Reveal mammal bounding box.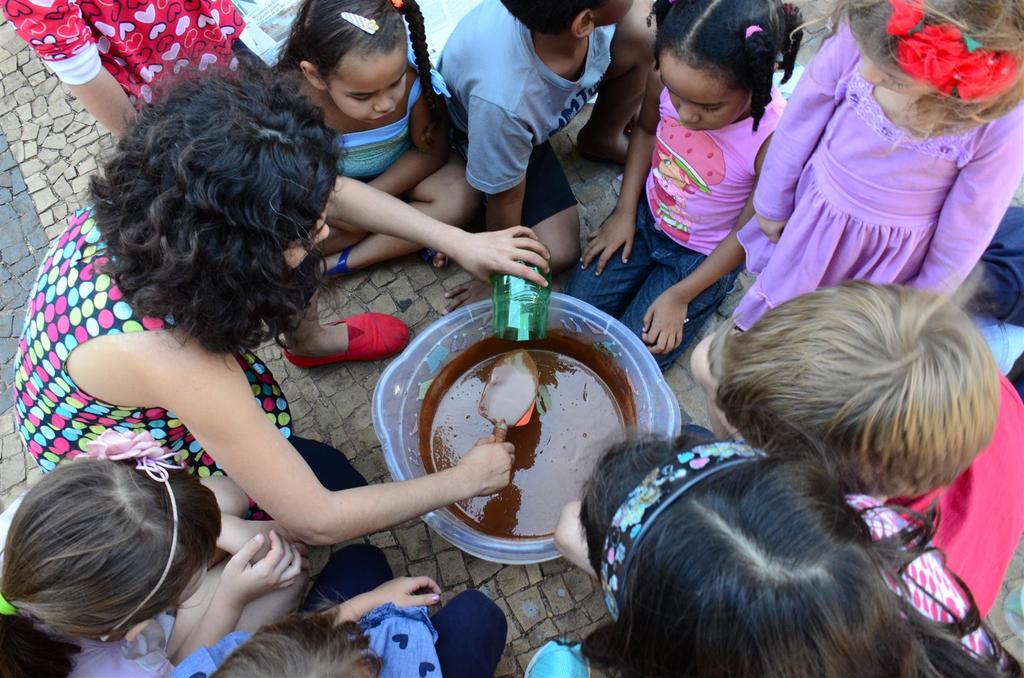
Revealed: {"x1": 691, "y1": 276, "x2": 1023, "y2": 621}.
